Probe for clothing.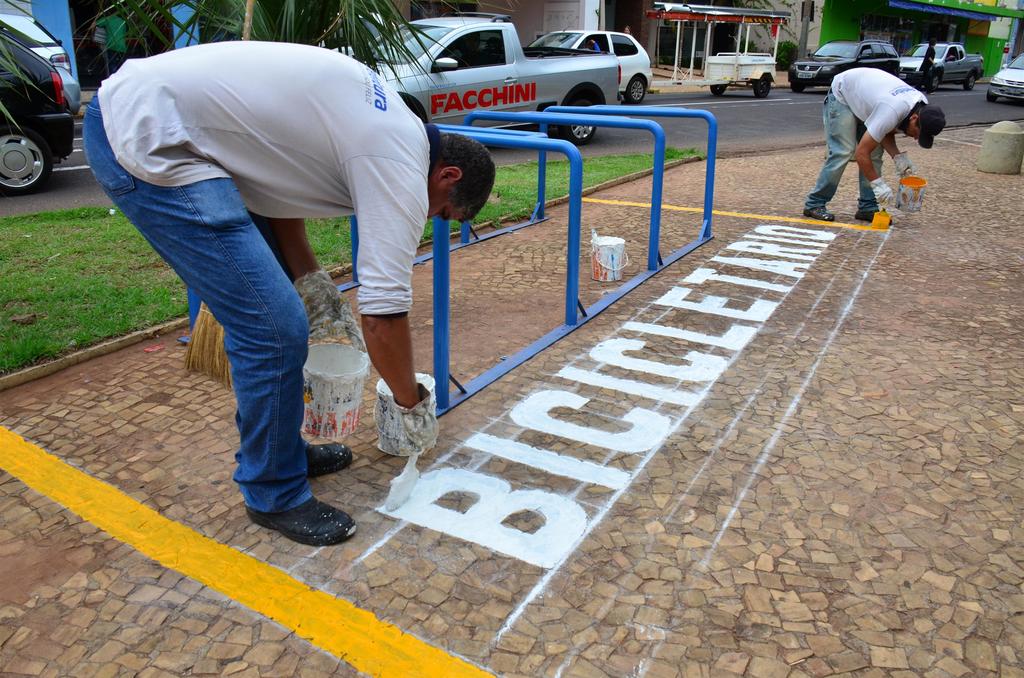
Probe result: 919 45 934 81.
